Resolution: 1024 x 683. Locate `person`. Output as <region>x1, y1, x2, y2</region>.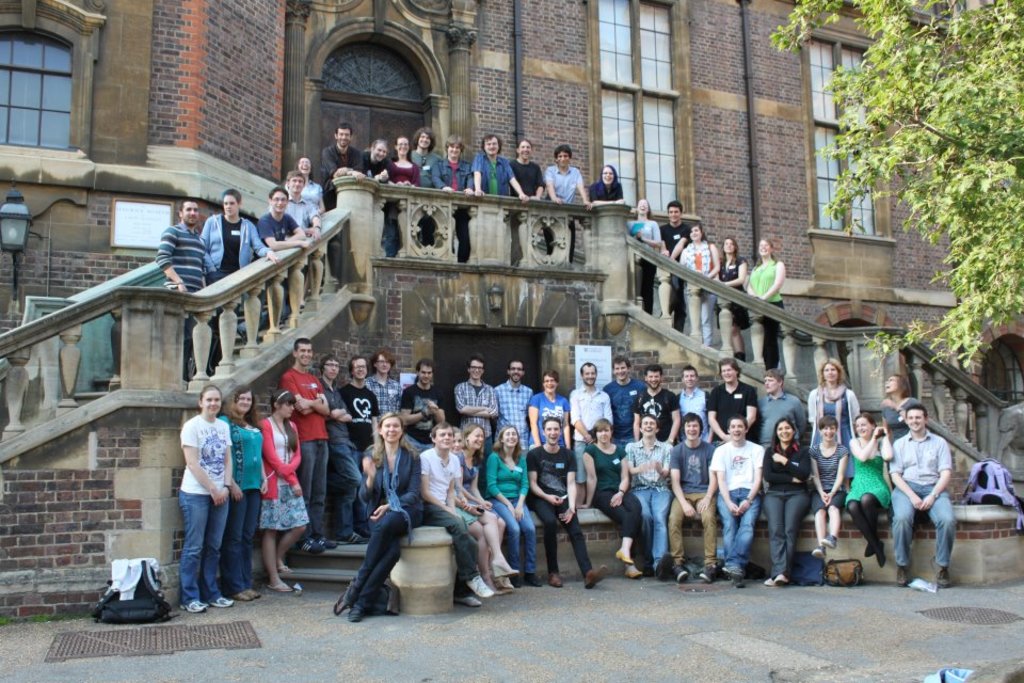
<region>449, 355, 500, 428</region>.
